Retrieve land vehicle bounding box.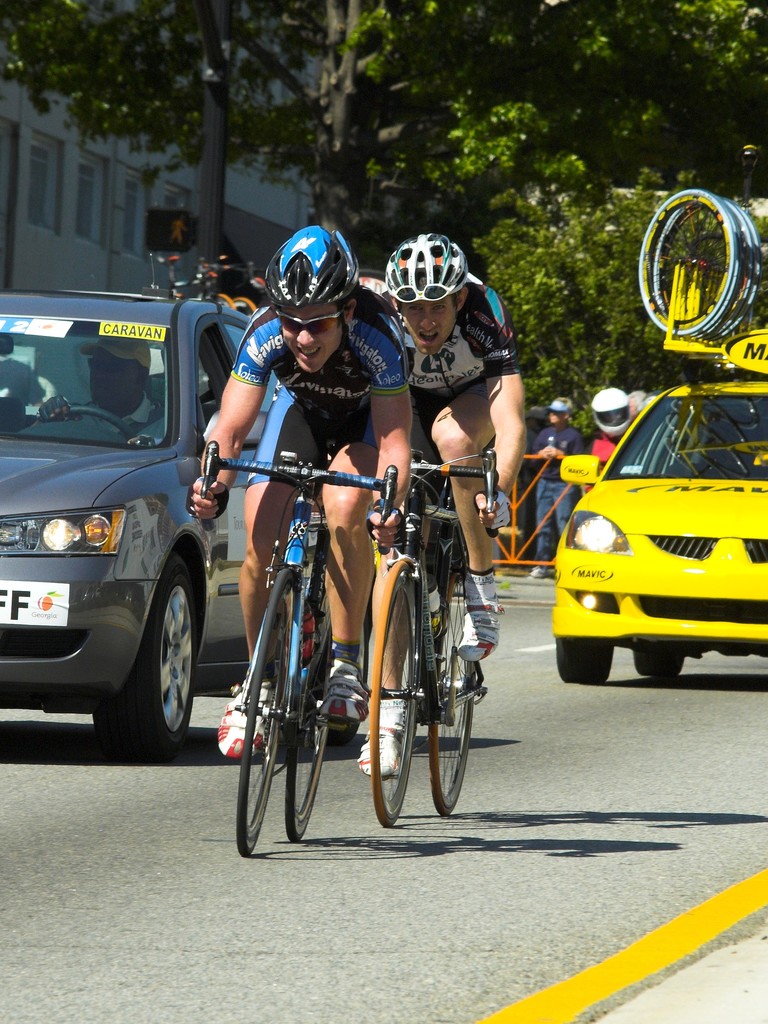
Bounding box: l=200, t=463, r=491, b=829.
